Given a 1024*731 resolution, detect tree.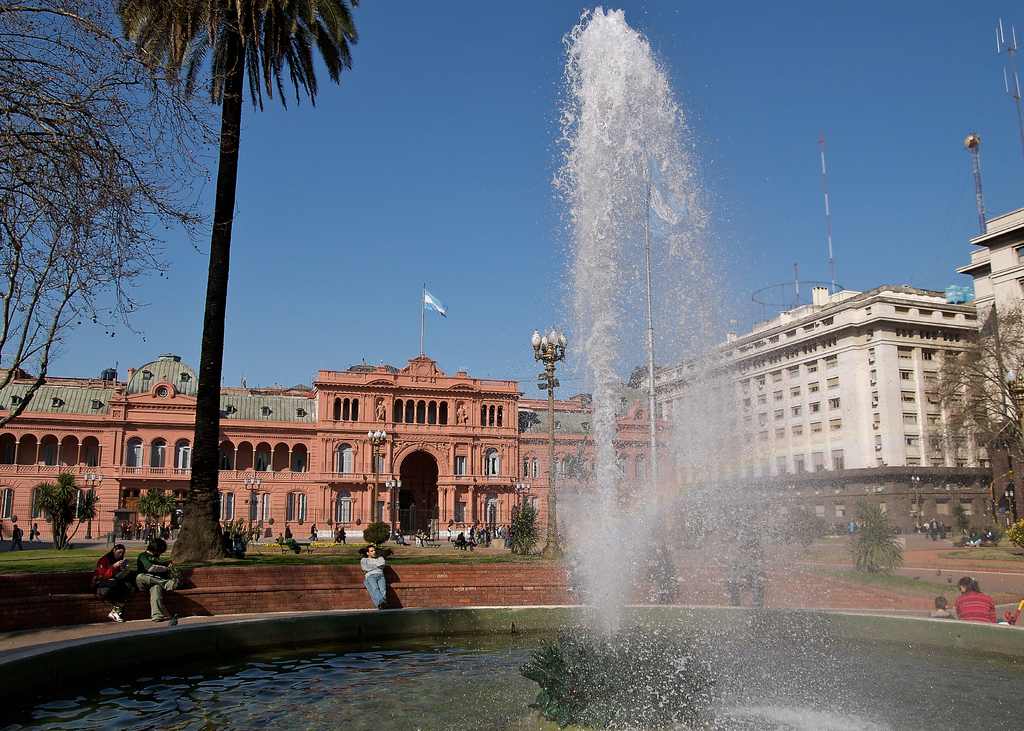
box=[0, 0, 215, 433].
